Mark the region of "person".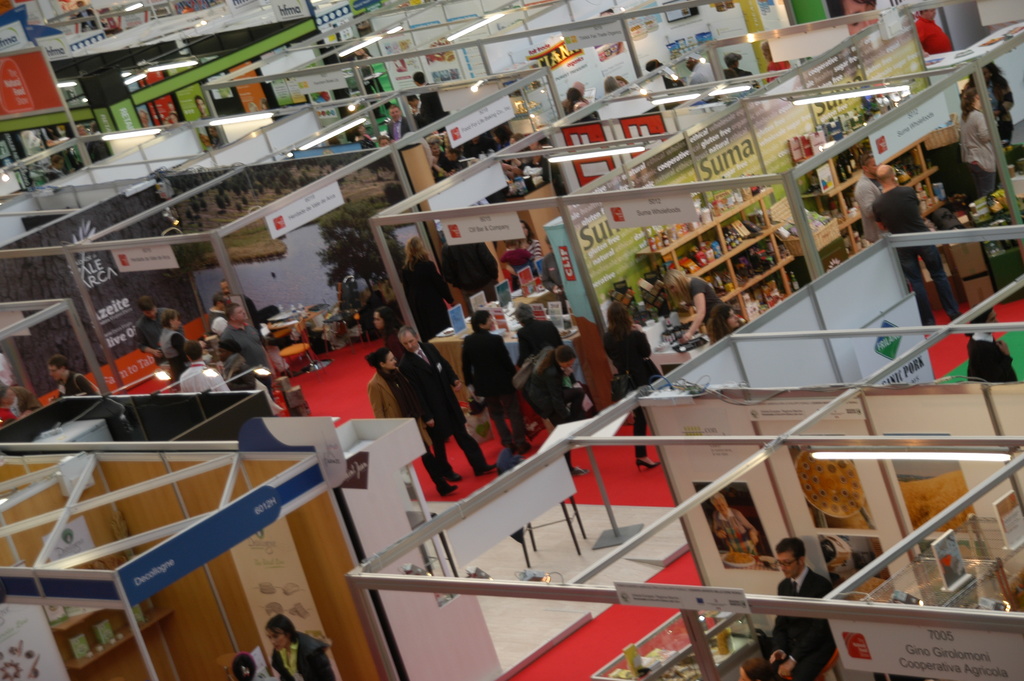
Region: locate(156, 309, 189, 377).
